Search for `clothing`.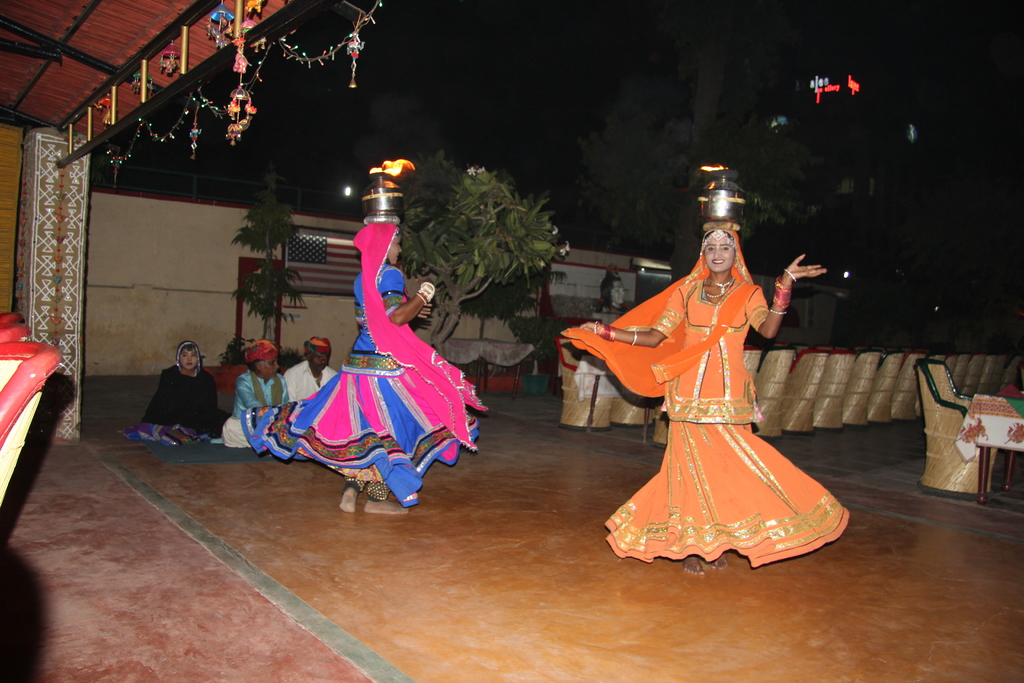
Found at box=[588, 215, 838, 536].
